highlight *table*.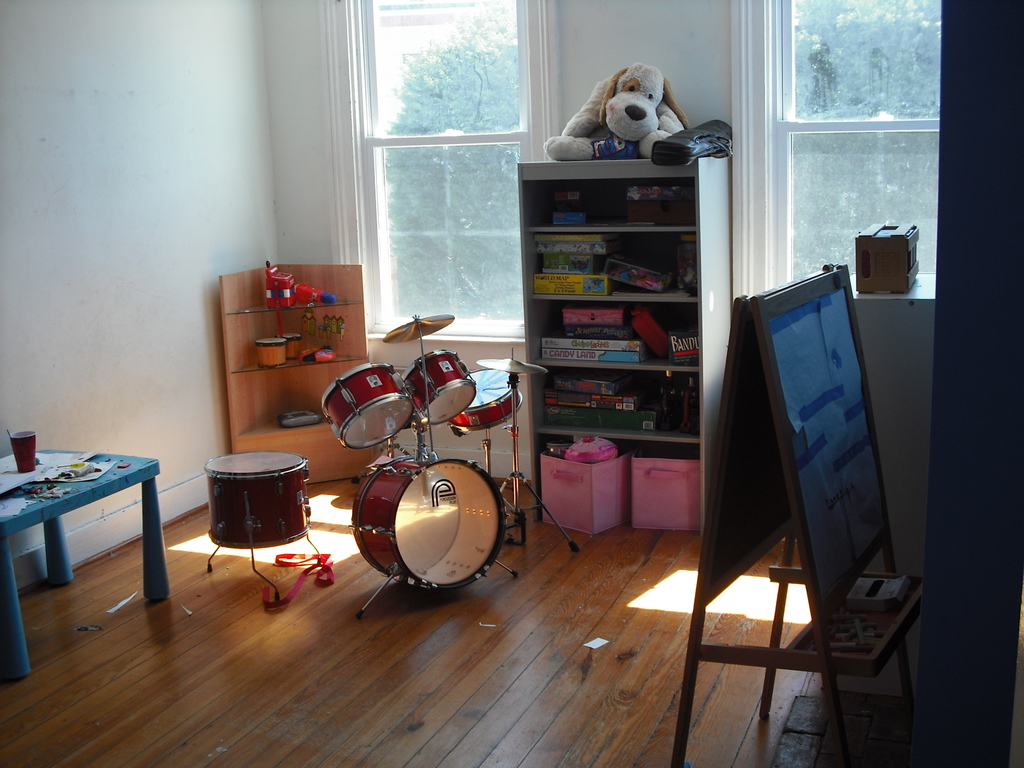
Highlighted region: [left=0, top=449, right=173, bottom=678].
